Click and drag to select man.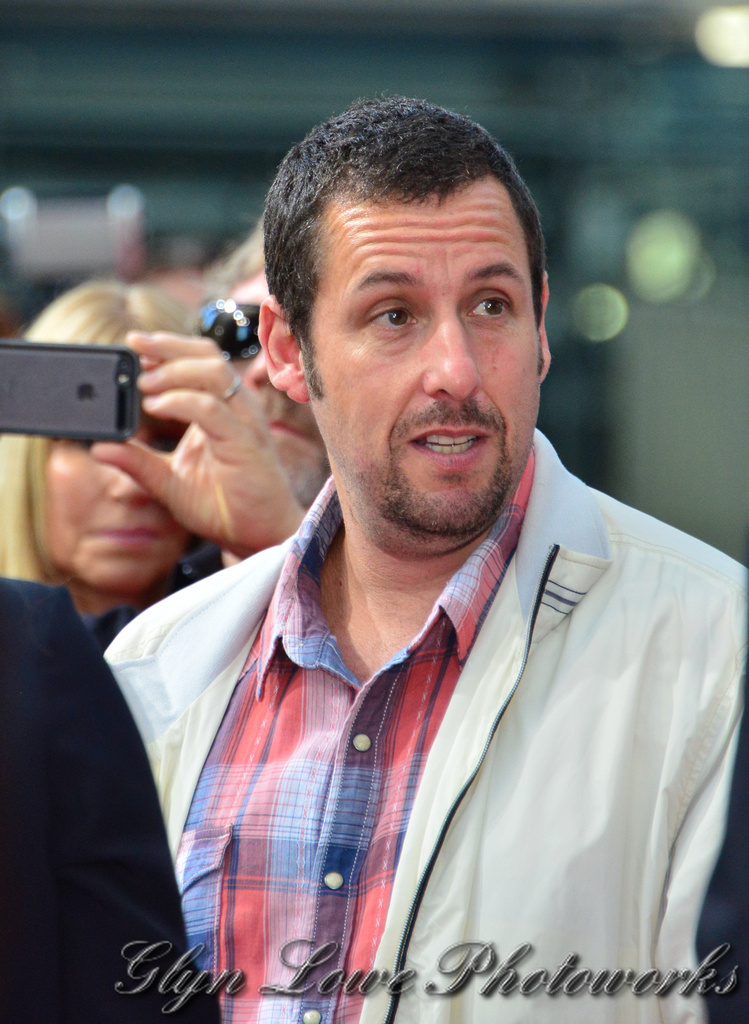
Selection: {"left": 98, "top": 95, "right": 748, "bottom": 1023}.
